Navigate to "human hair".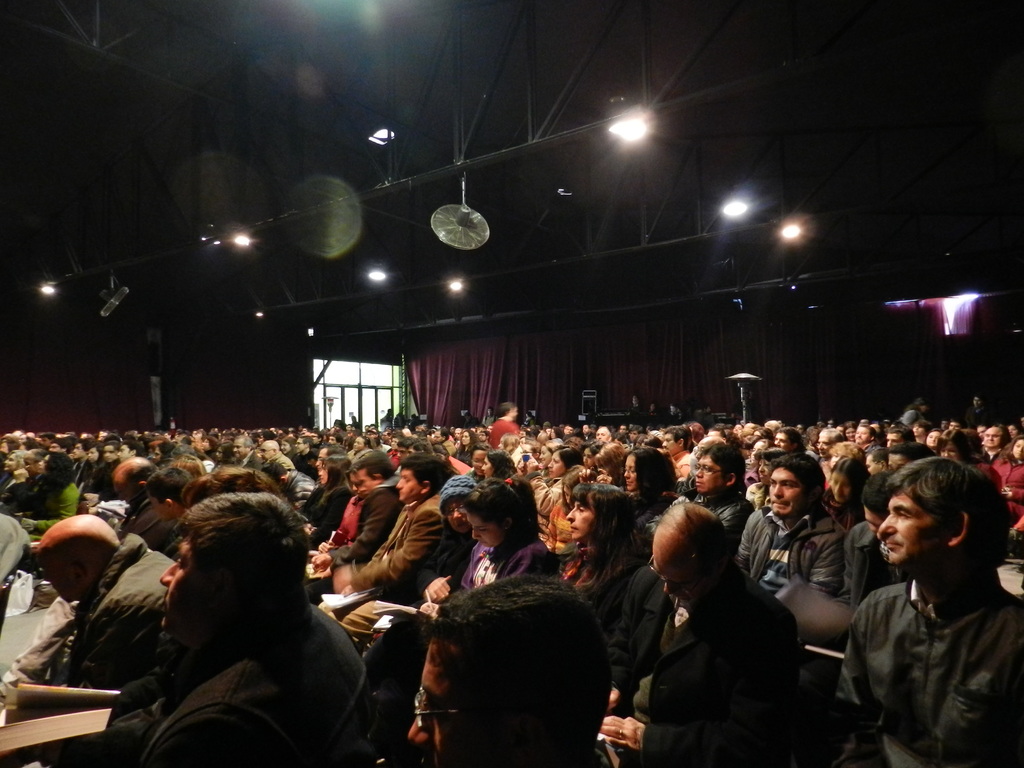
Navigation target: box(143, 466, 192, 509).
